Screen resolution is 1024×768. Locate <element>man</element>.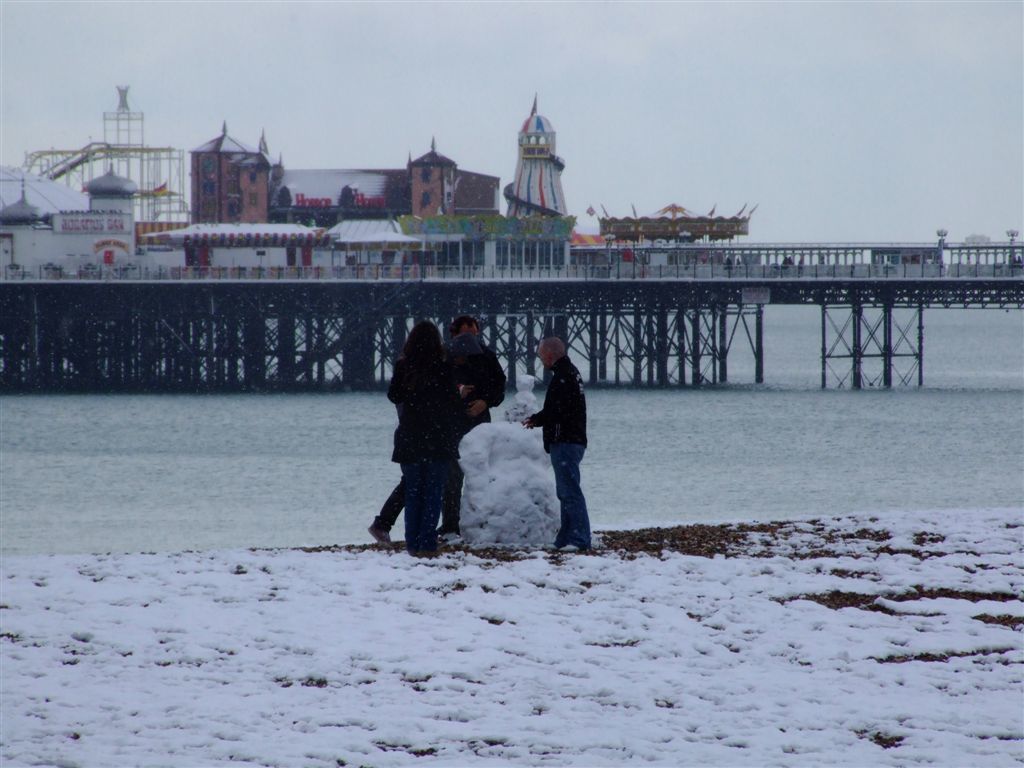
crop(523, 337, 597, 551).
